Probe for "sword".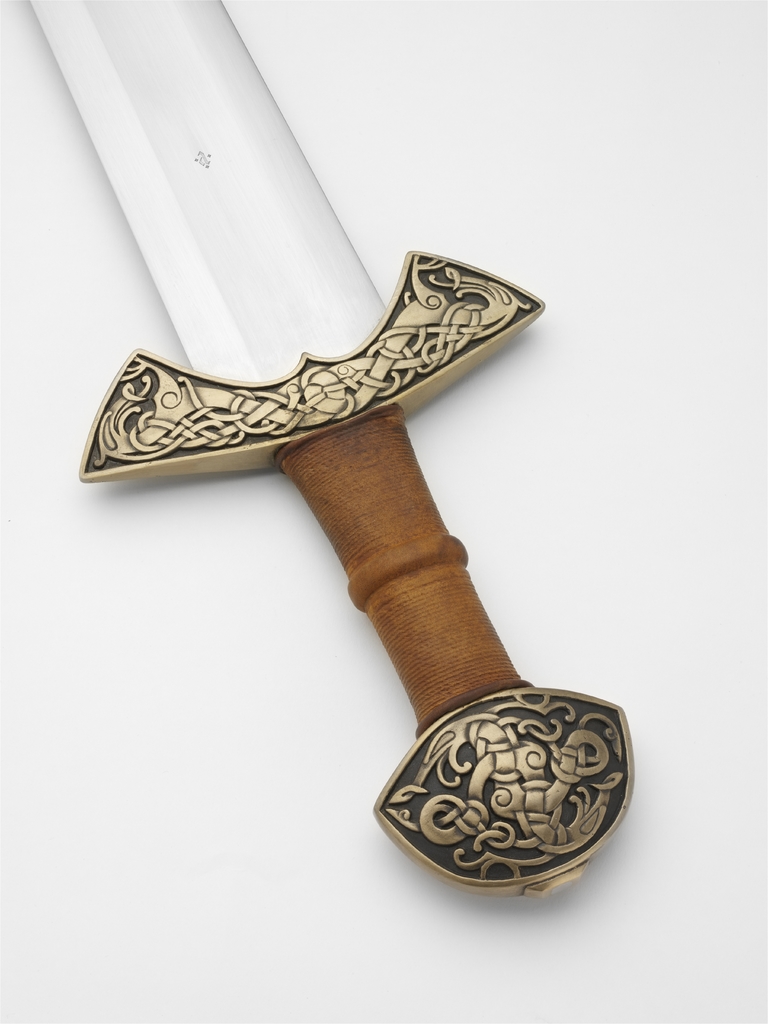
Probe result: {"x1": 26, "y1": 0, "x2": 635, "y2": 902}.
